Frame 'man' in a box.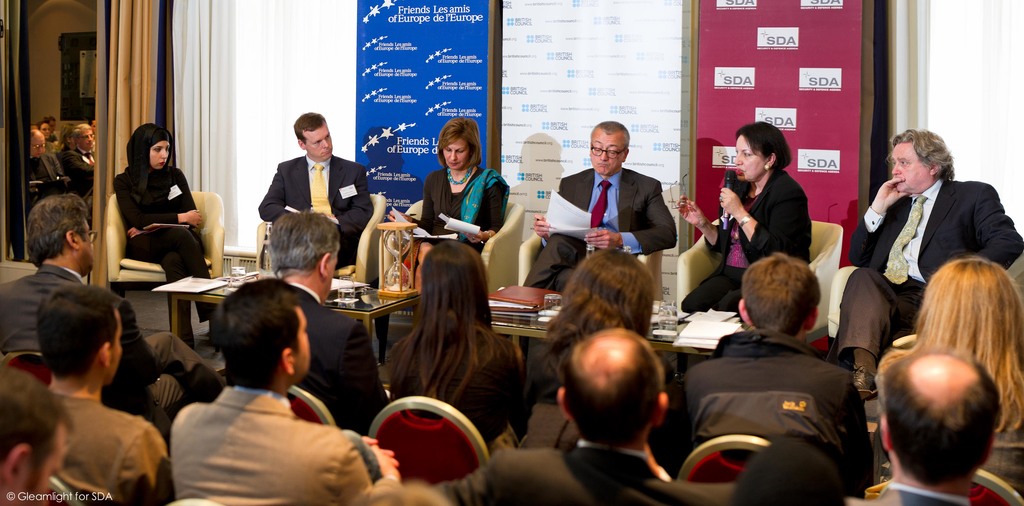
crop(257, 210, 394, 441).
